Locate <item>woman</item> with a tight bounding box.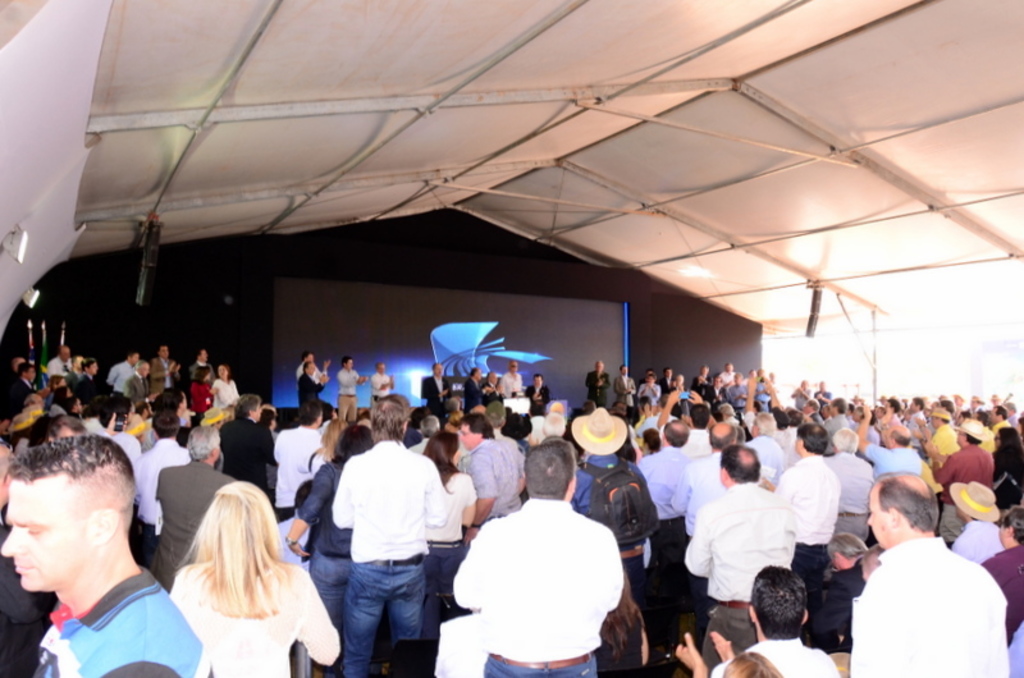
(x1=285, y1=421, x2=376, y2=620).
